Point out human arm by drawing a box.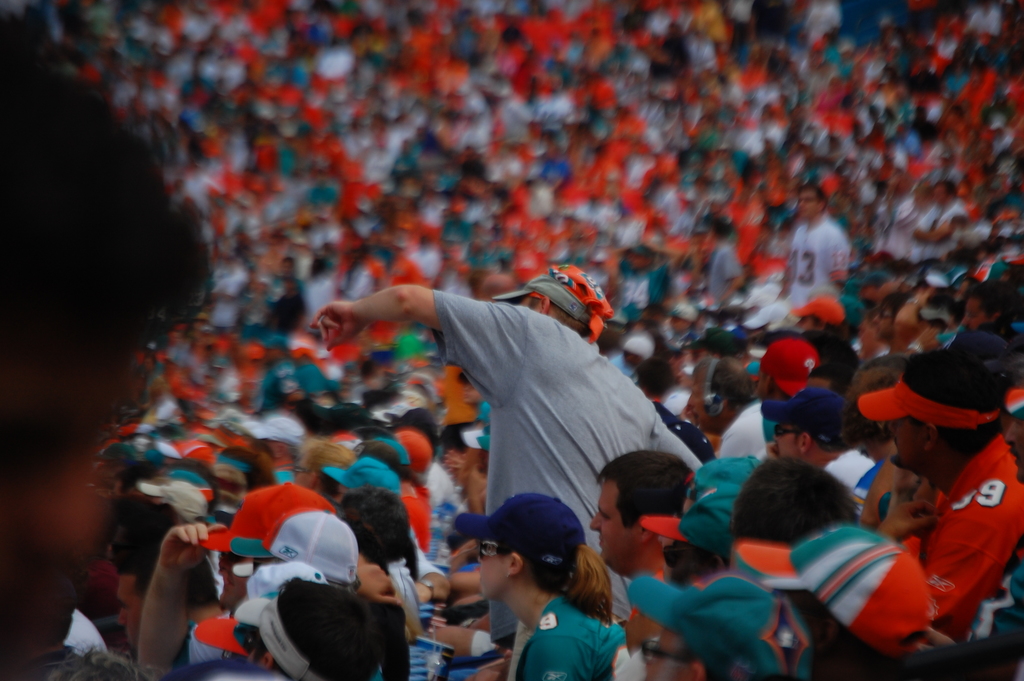
131, 518, 243, 680.
